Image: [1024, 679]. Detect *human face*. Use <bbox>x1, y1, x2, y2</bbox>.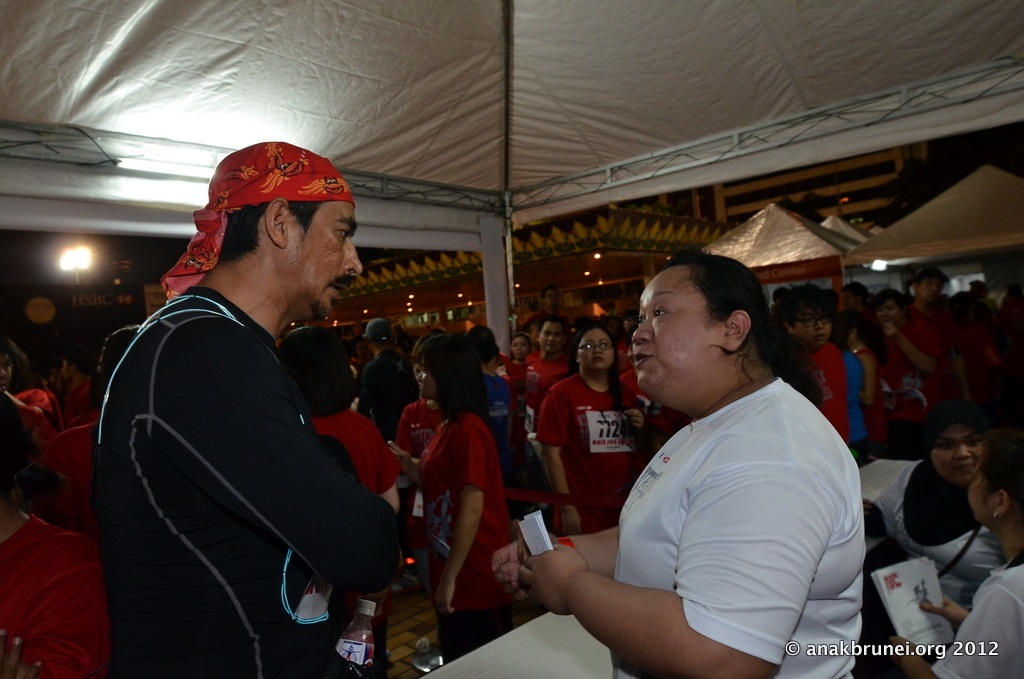
<bbox>582, 331, 615, 375</bbox>.
